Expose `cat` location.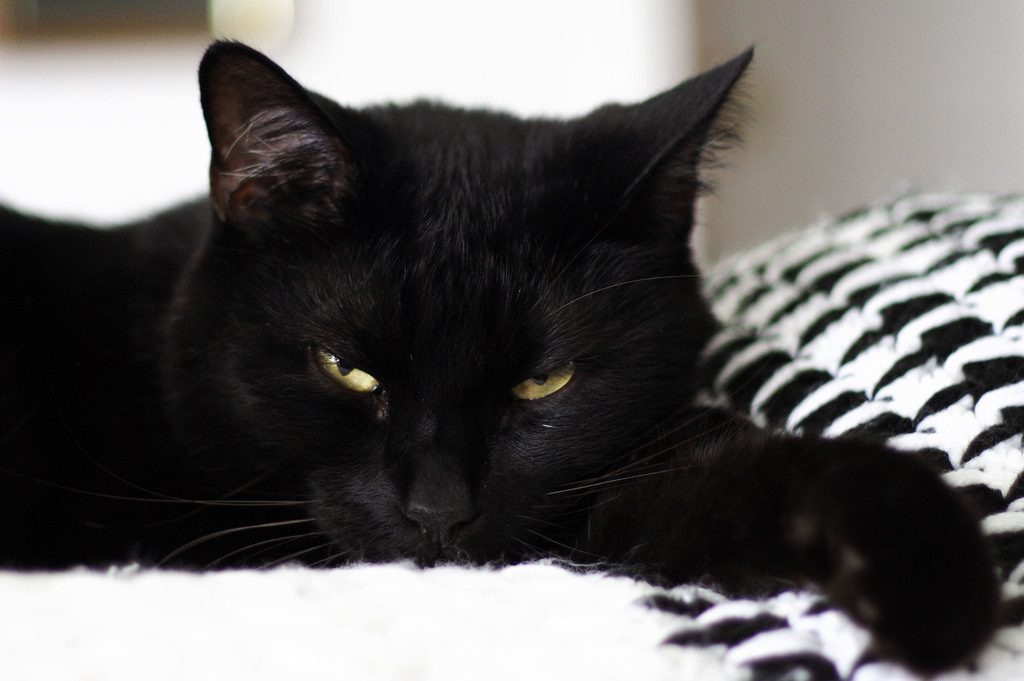
Exposed at 0,35,1009,674.
